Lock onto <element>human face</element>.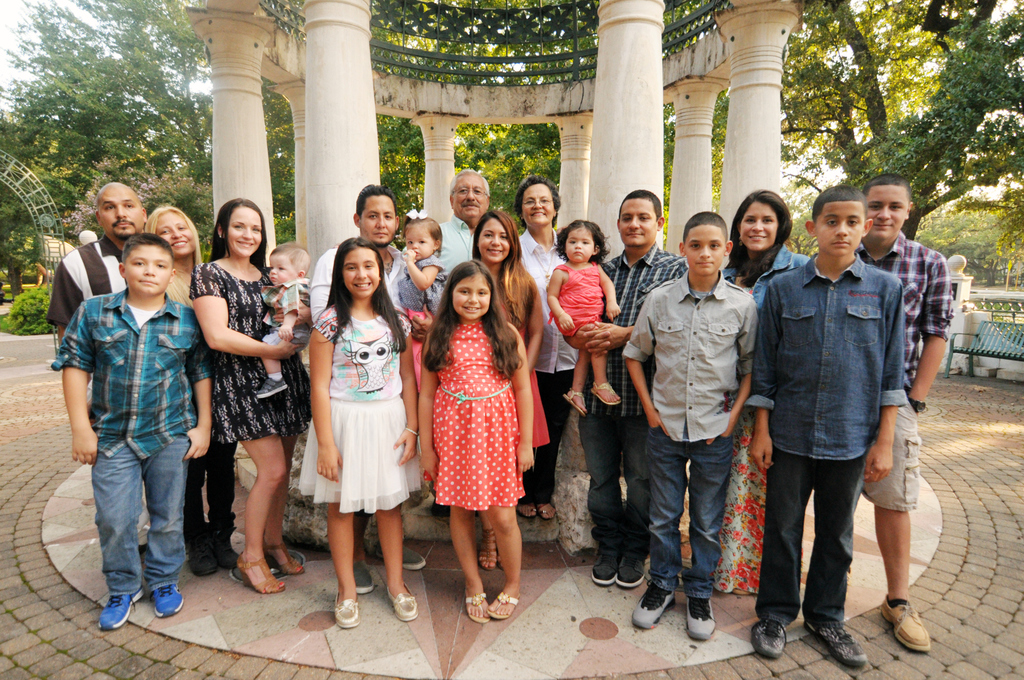
Locked: (left=453, top=172, right=485, bottom=221).
